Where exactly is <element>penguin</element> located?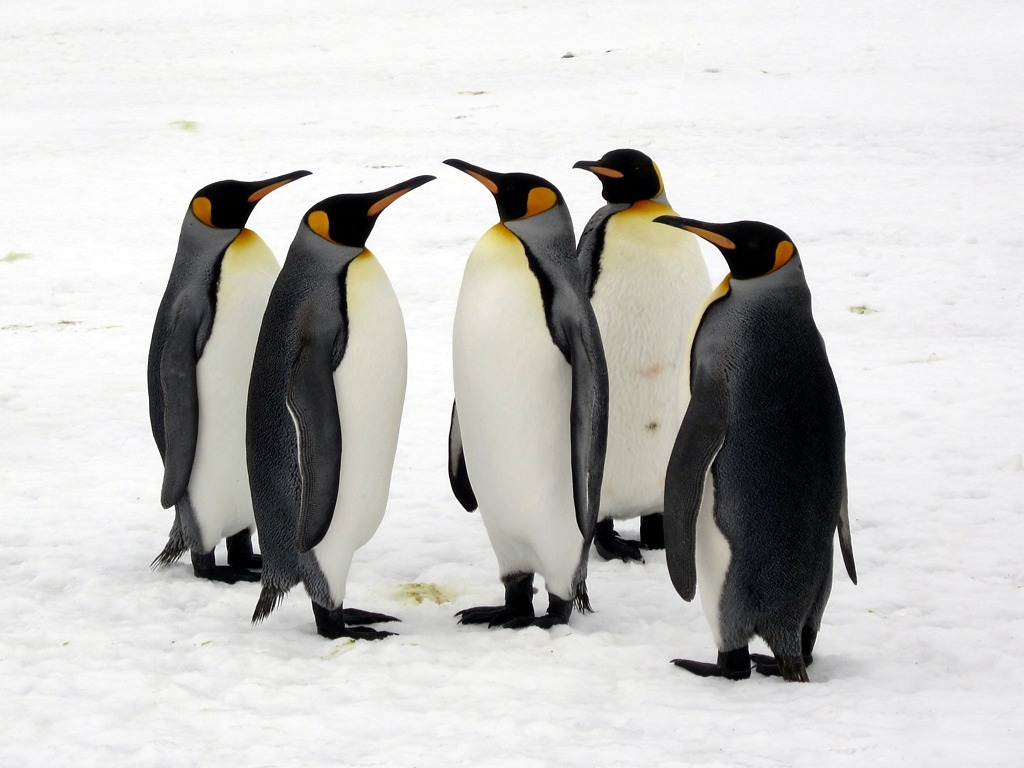
Its bounding box is box=[143, 167, 314, 583].
